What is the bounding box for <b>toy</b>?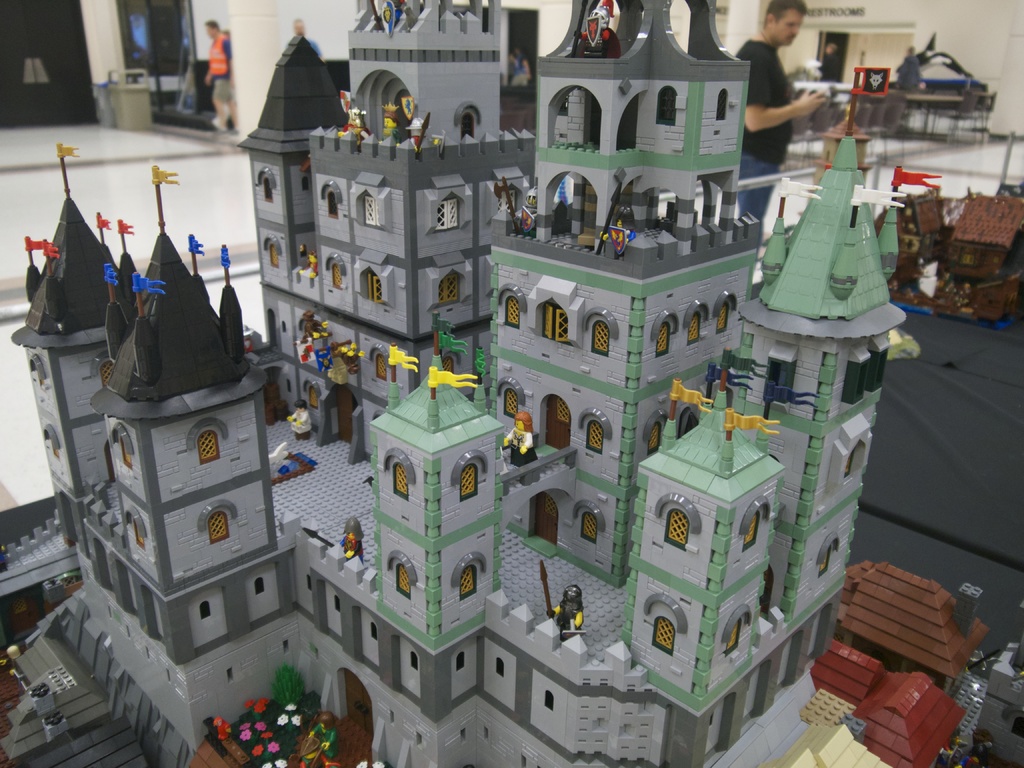
791/636/999/767.
